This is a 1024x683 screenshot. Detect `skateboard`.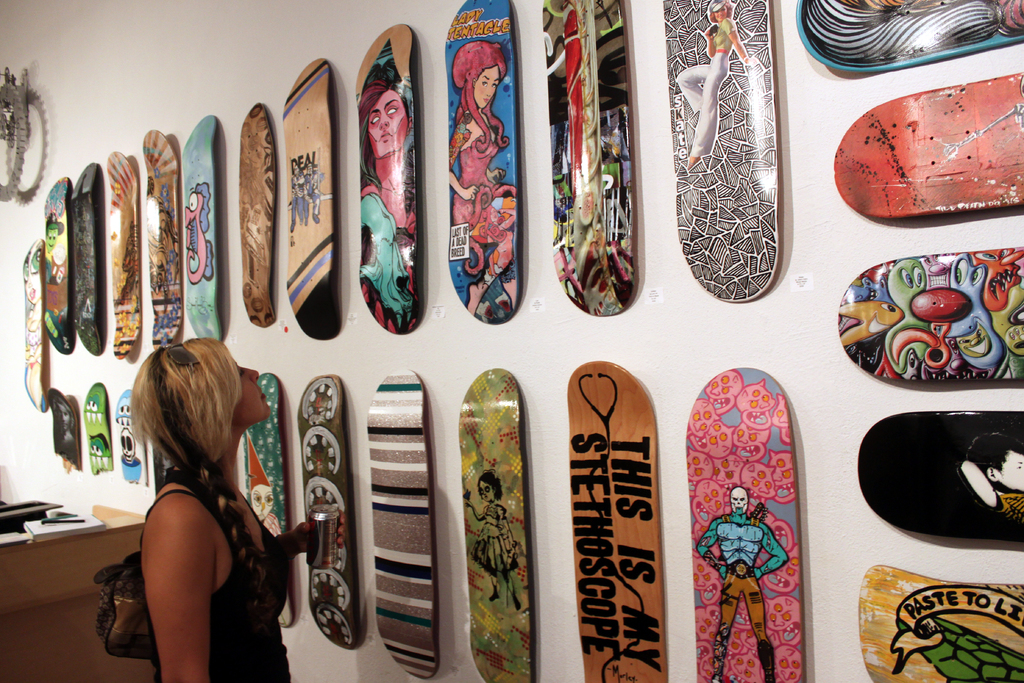
box(20, 236, 51, 413).
